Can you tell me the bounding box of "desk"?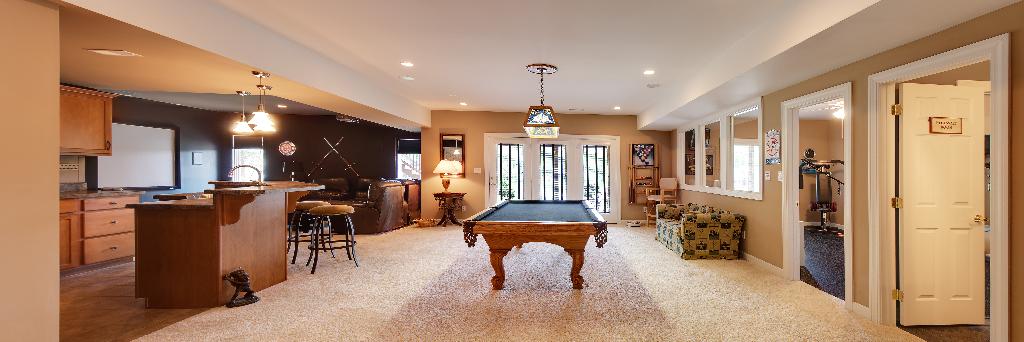
<region>130, 188, 326, 302</region>.
